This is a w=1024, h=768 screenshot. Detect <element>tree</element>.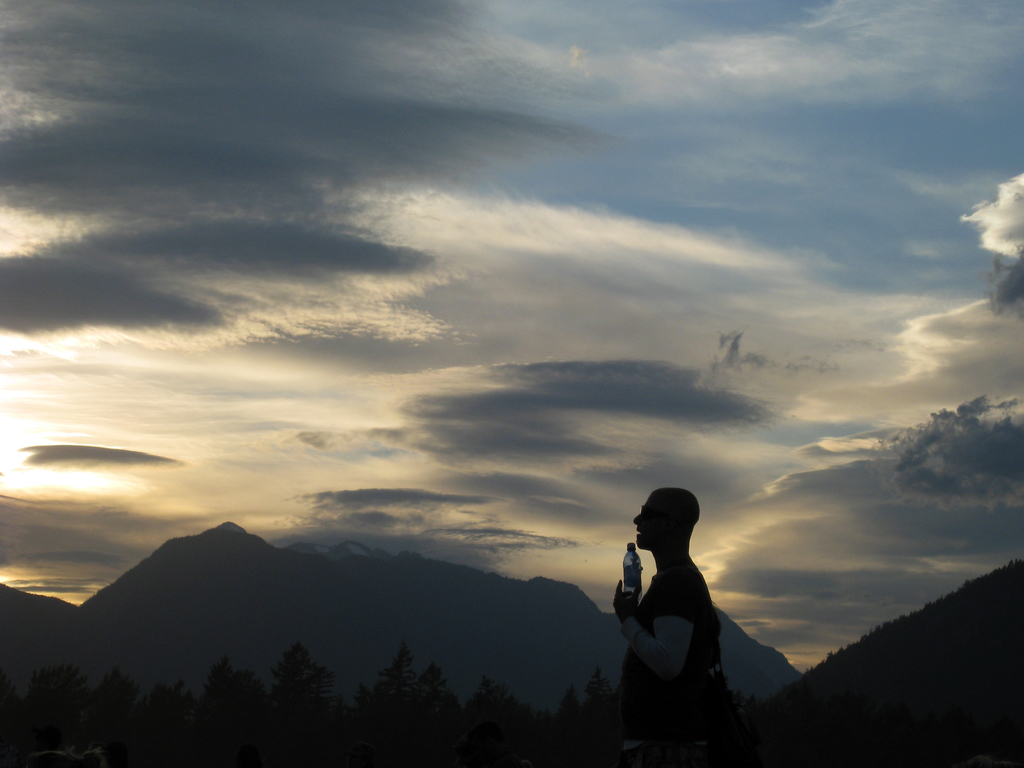
BBox(466, 675, 539, 767).
